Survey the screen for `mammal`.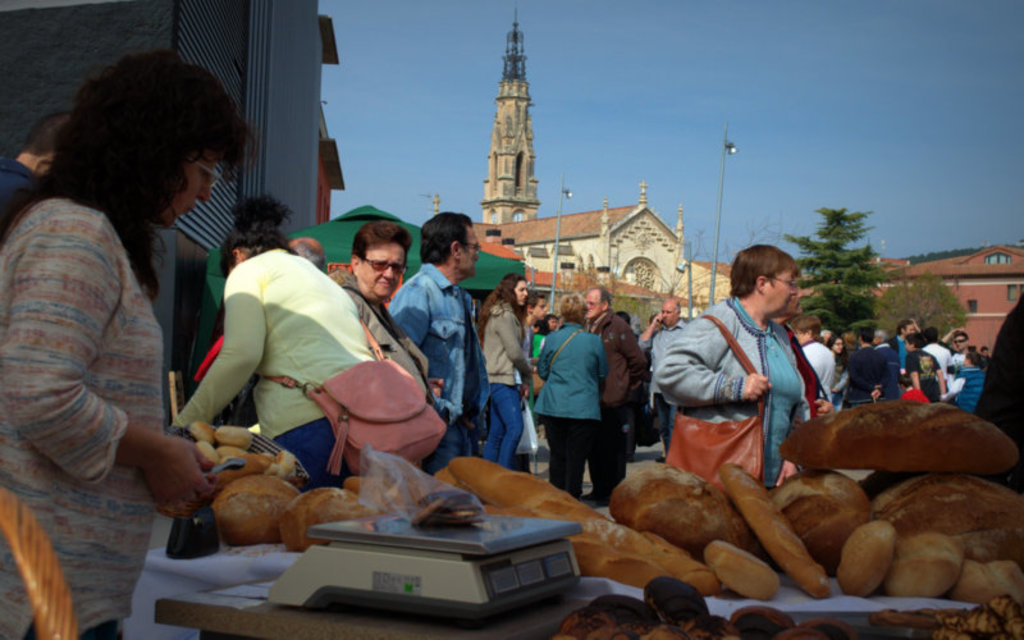
Survey found: bbox=[945, 348, 986, 410].
